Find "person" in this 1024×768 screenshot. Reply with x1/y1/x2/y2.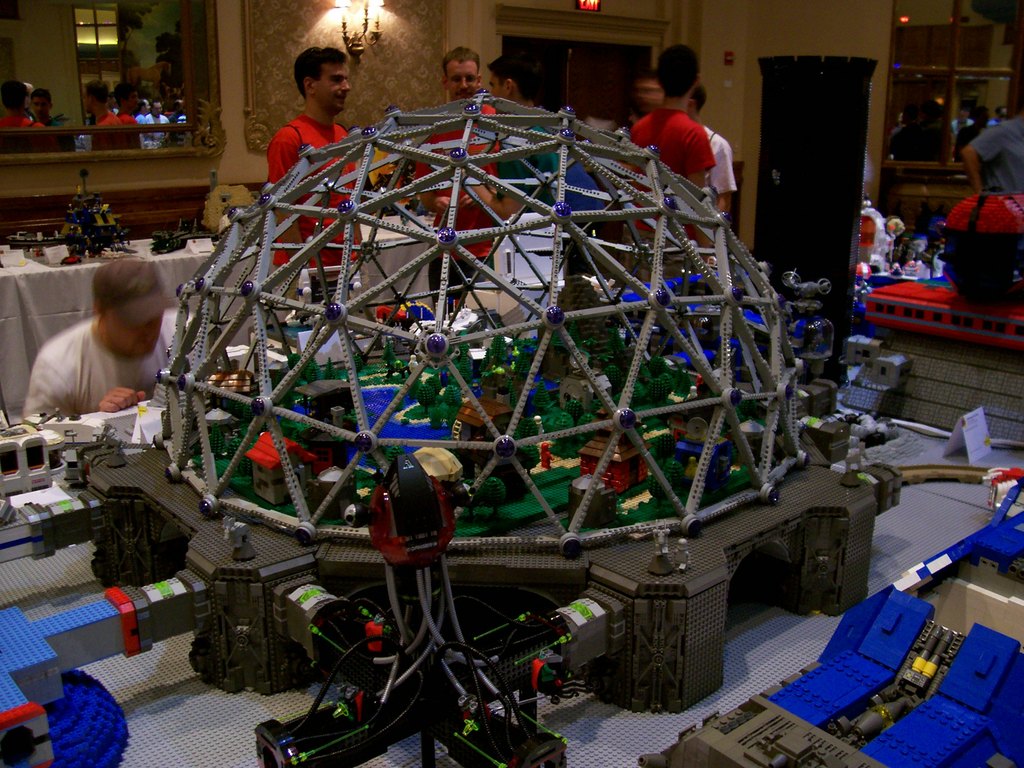
24/257/209/424.
